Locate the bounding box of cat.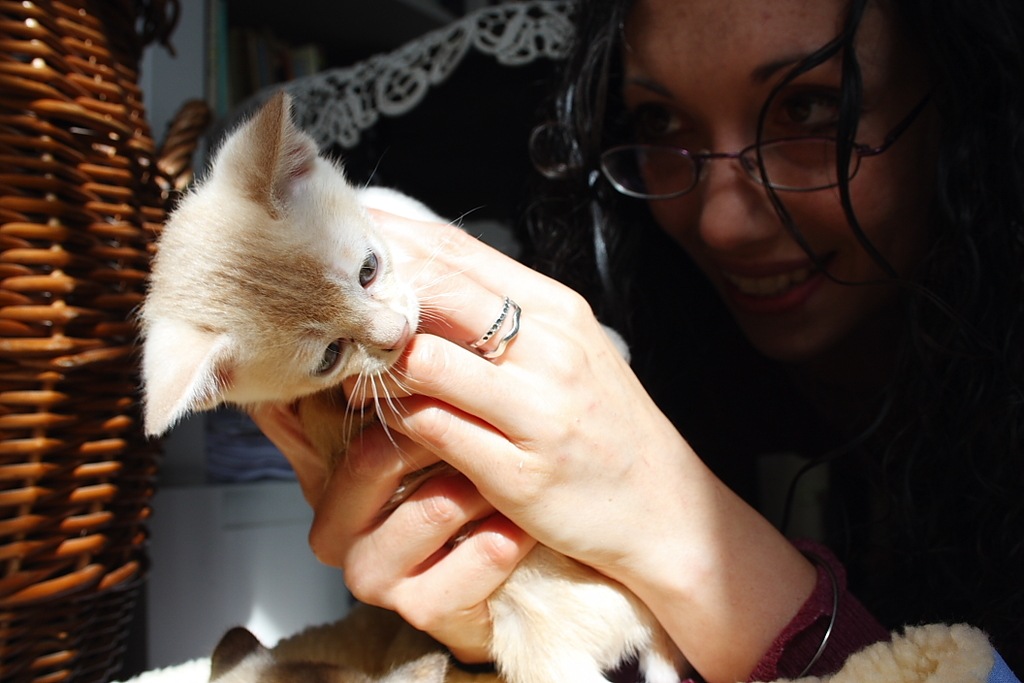
Bounding box: Rect(100, 87, 710, 682).
